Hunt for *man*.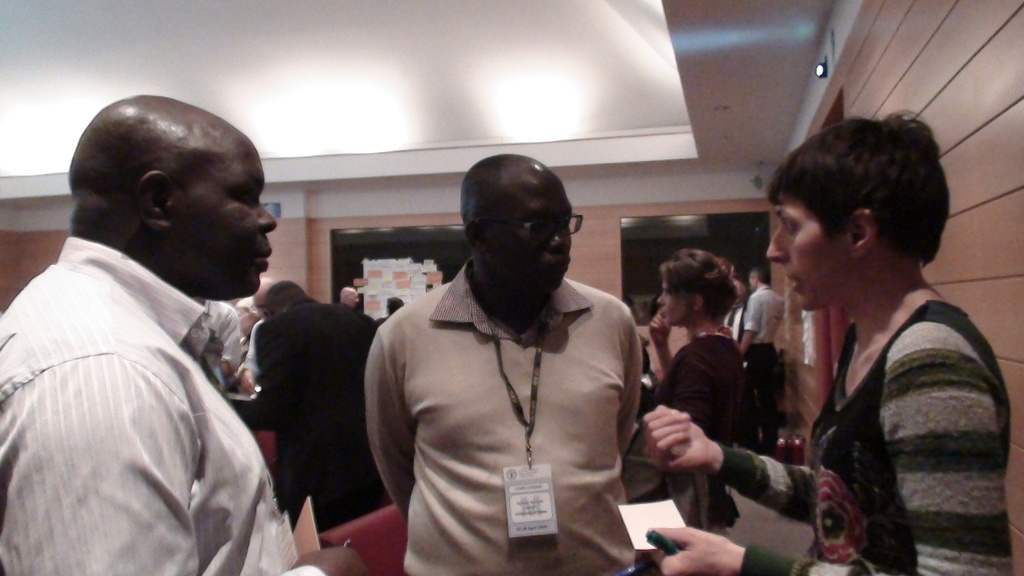
Hunted down at crop(221, 271, 260, 387).
